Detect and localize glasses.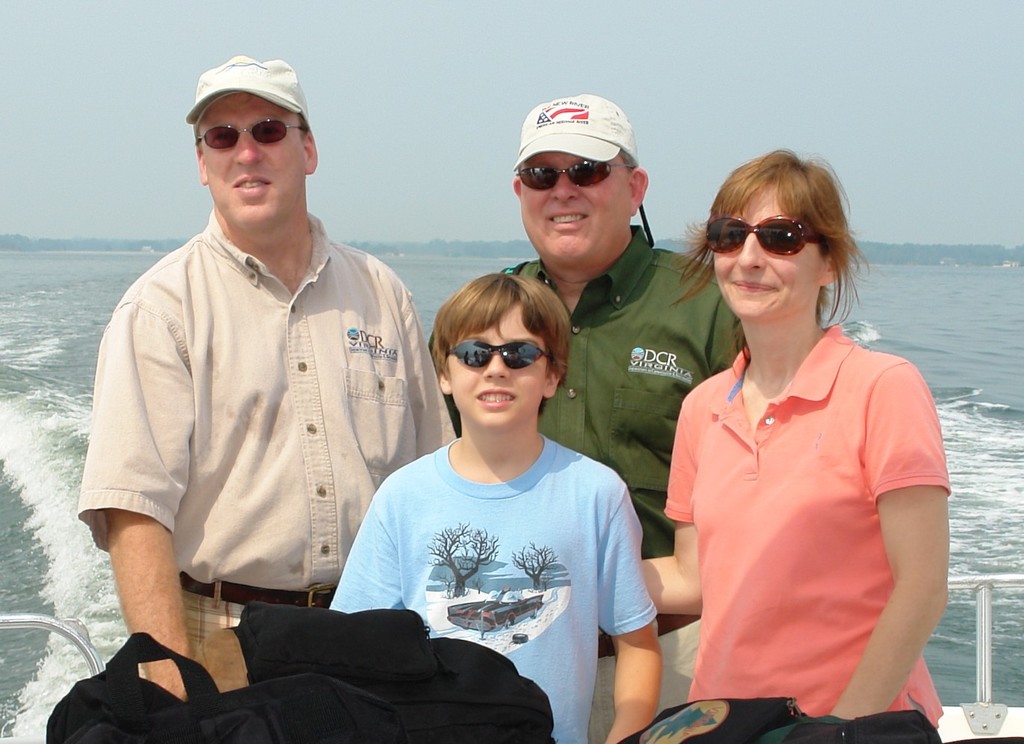
Localized at 511/165/637/195.
